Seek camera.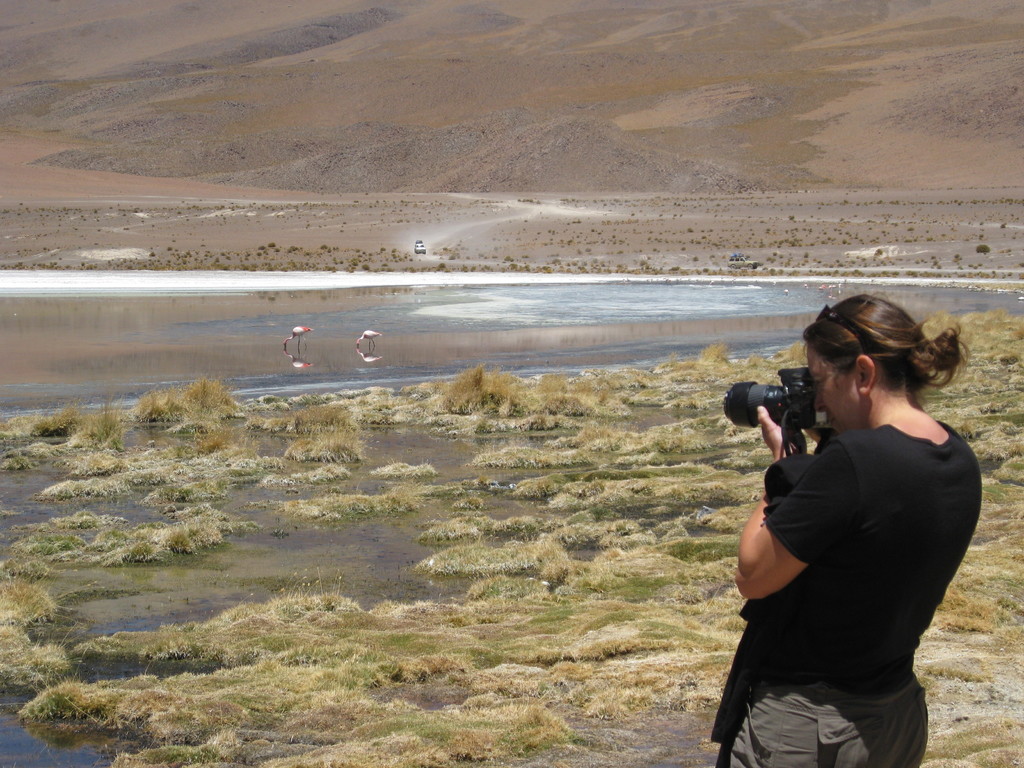
732/378/844/447.
